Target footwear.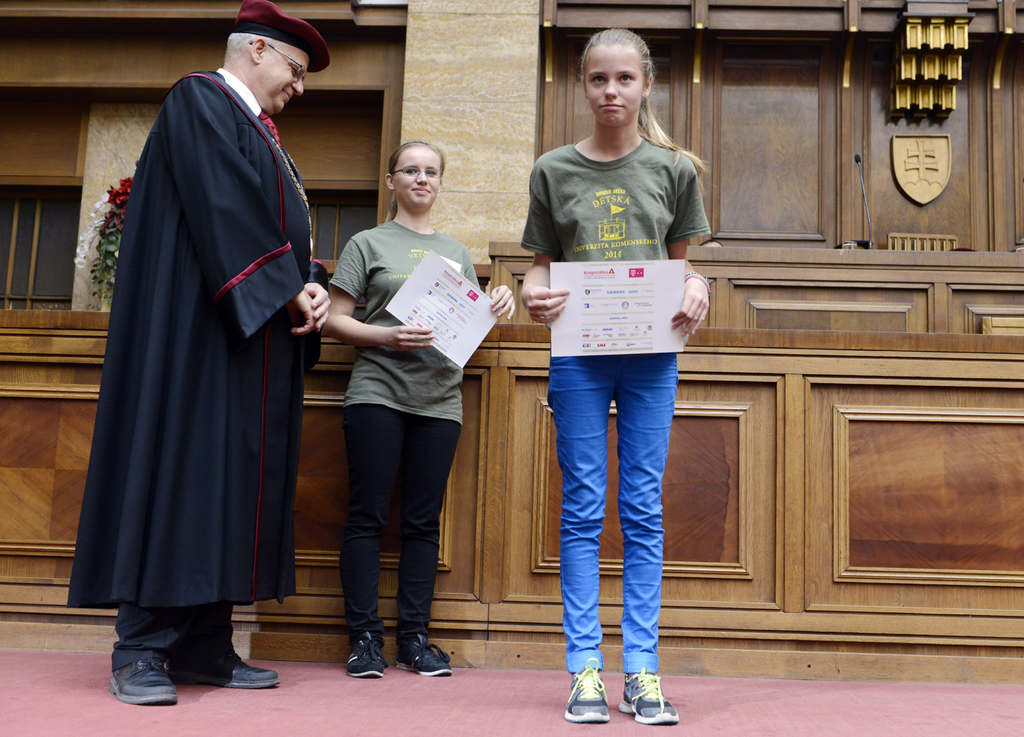
Target region: (560,667,607,725).
